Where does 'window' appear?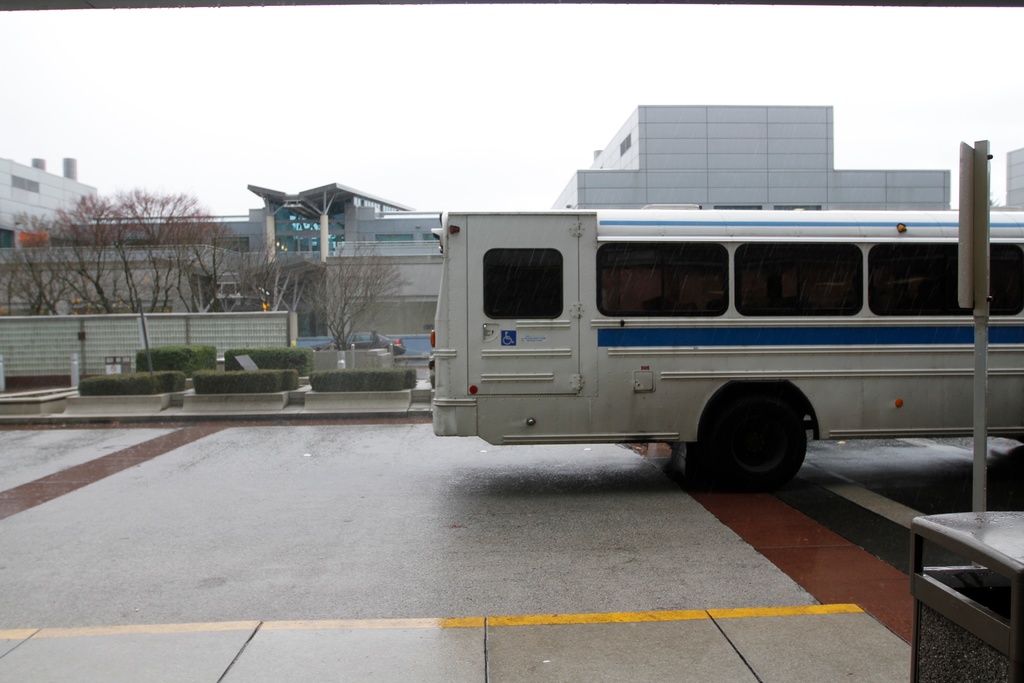
Appears at bbox=[211, 236, 249, 253].
